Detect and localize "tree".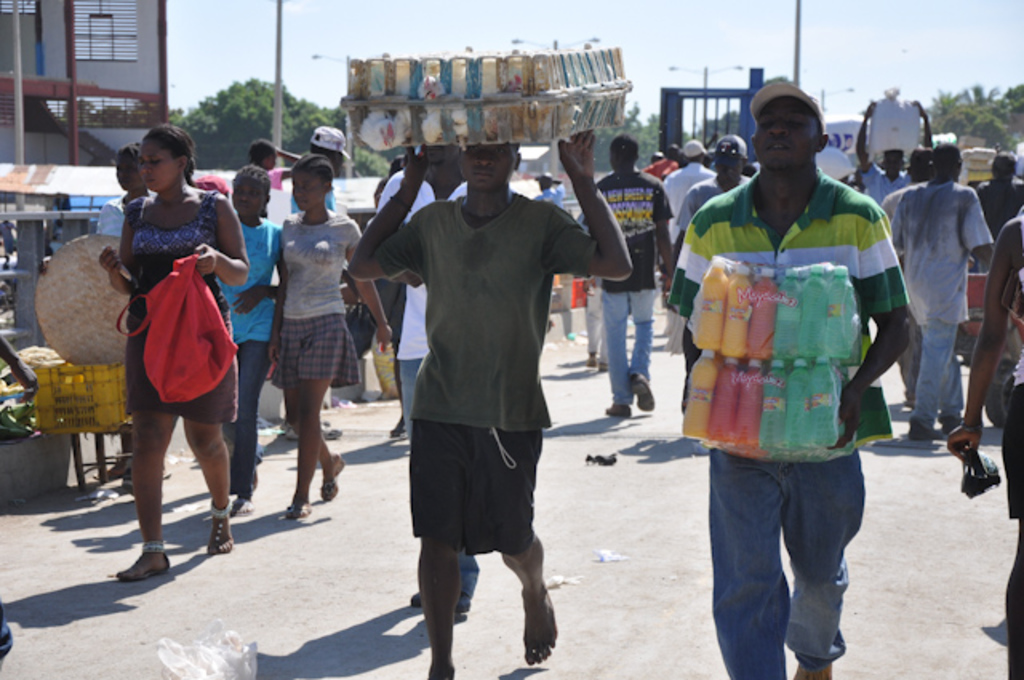
Localized at (675, 99, 749, 146).
